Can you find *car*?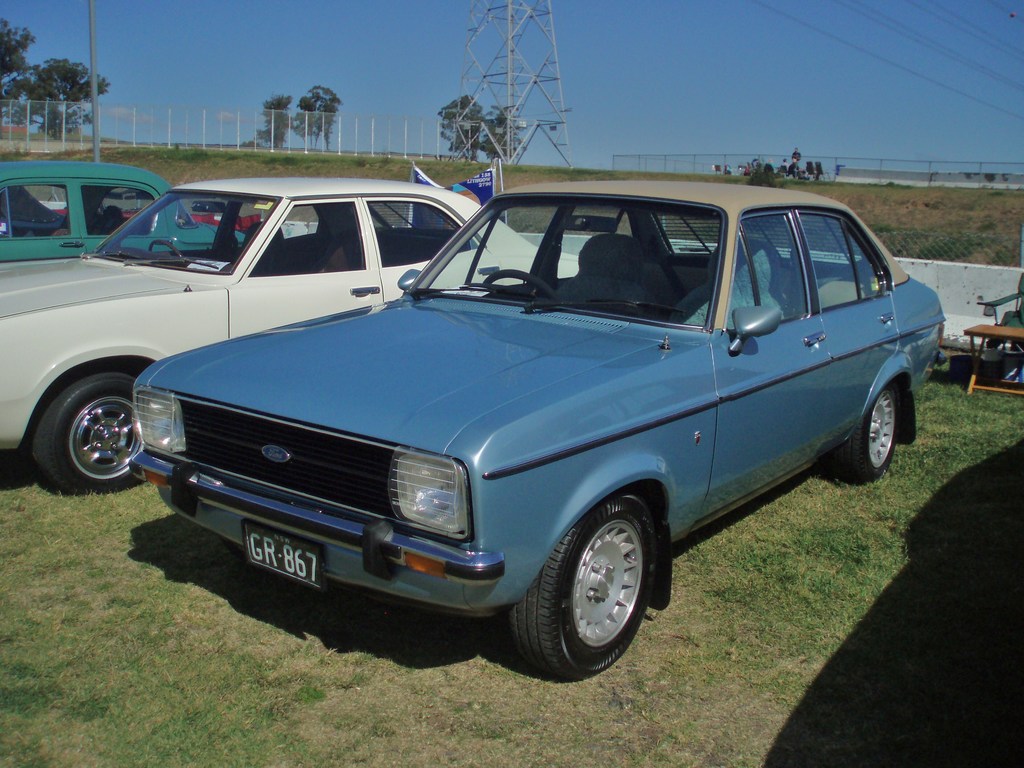
Yes, bounding box: select_region(134, 182, 947, 678).
